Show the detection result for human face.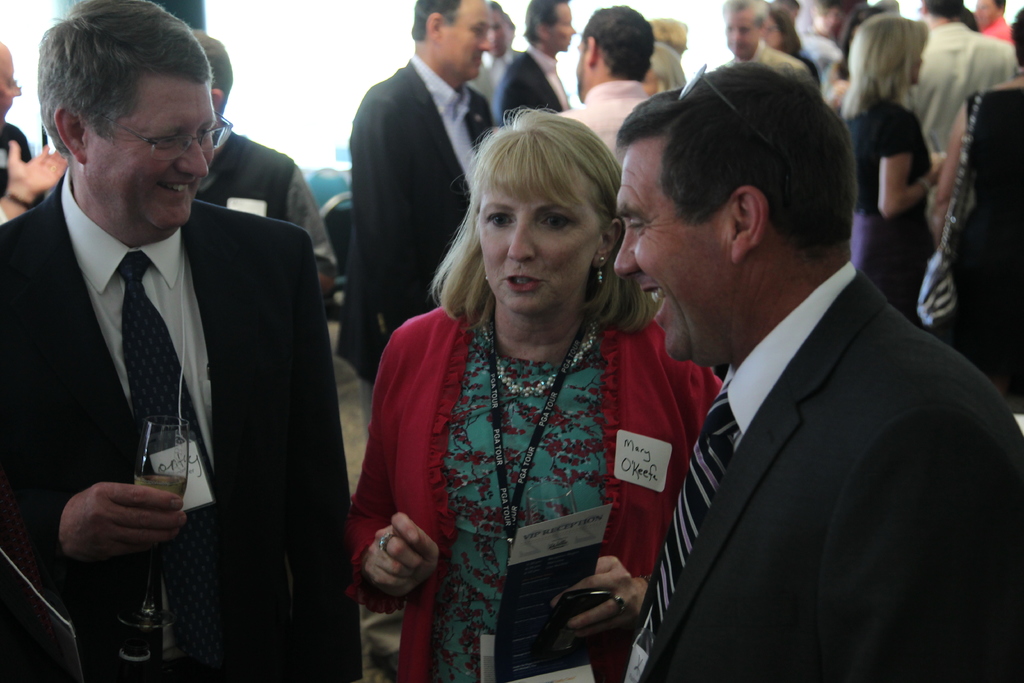
rect(621, 156, 723, 356).
